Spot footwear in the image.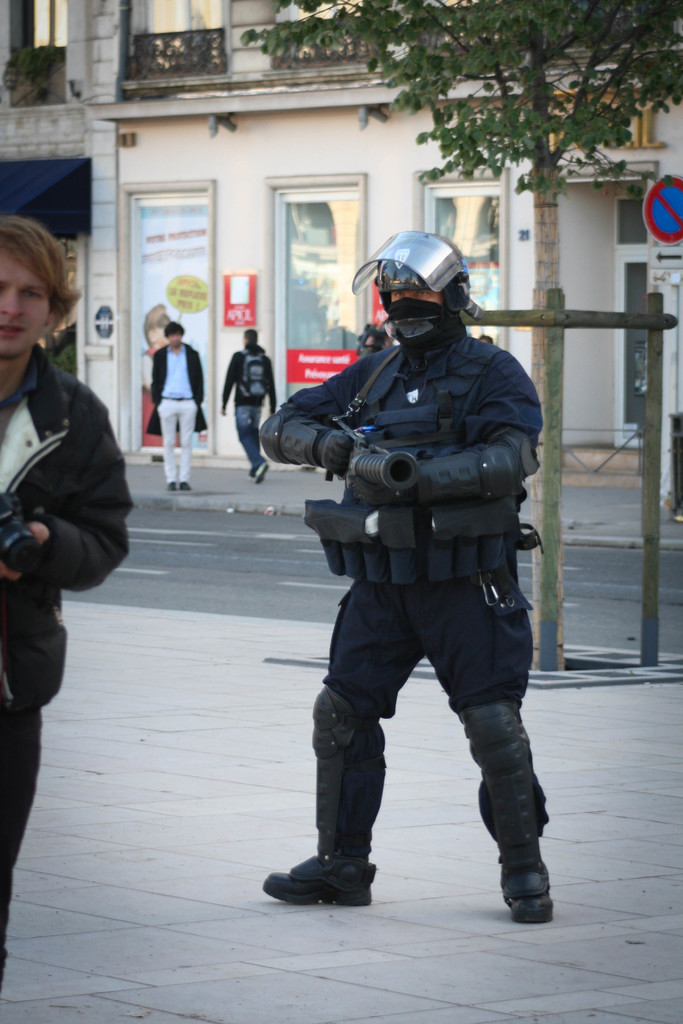
footwear found at locate(457, 698, 555, 927).
